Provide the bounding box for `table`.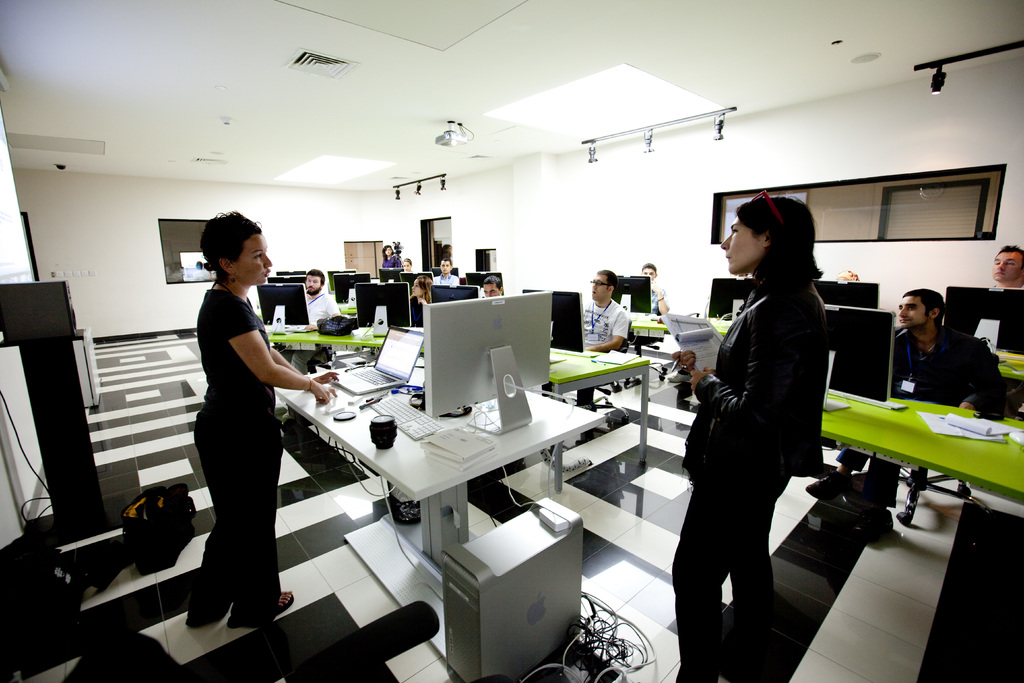
369:349:644:491.
